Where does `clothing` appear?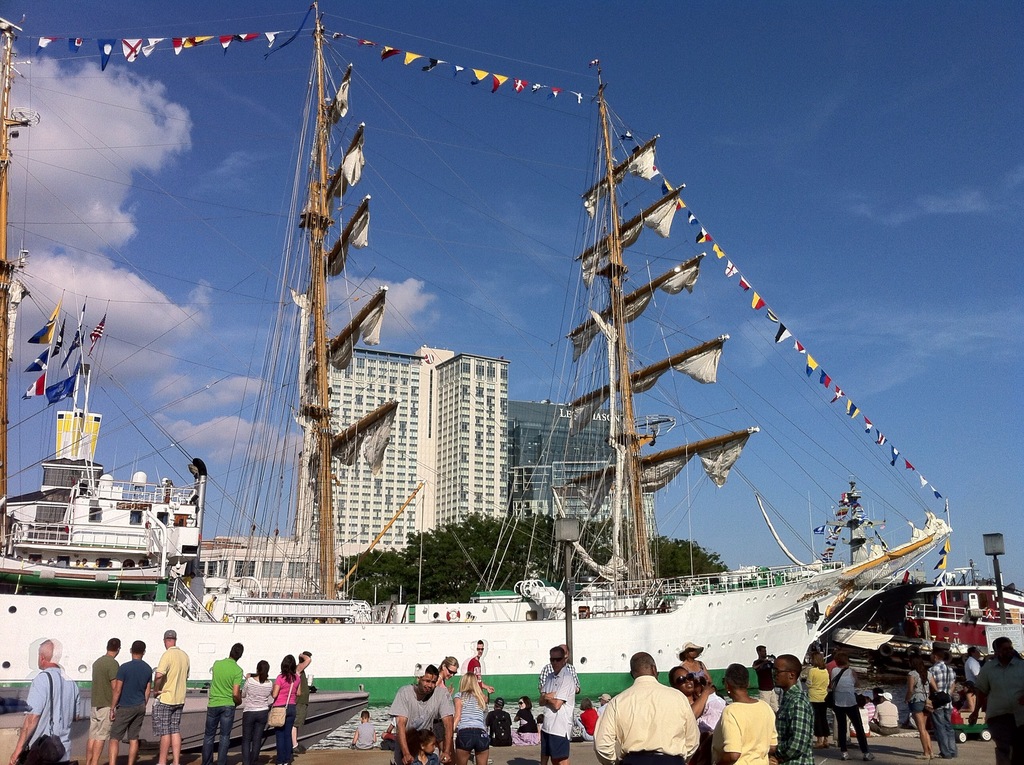
Appears at select_region(867, 703, 874, 721).
